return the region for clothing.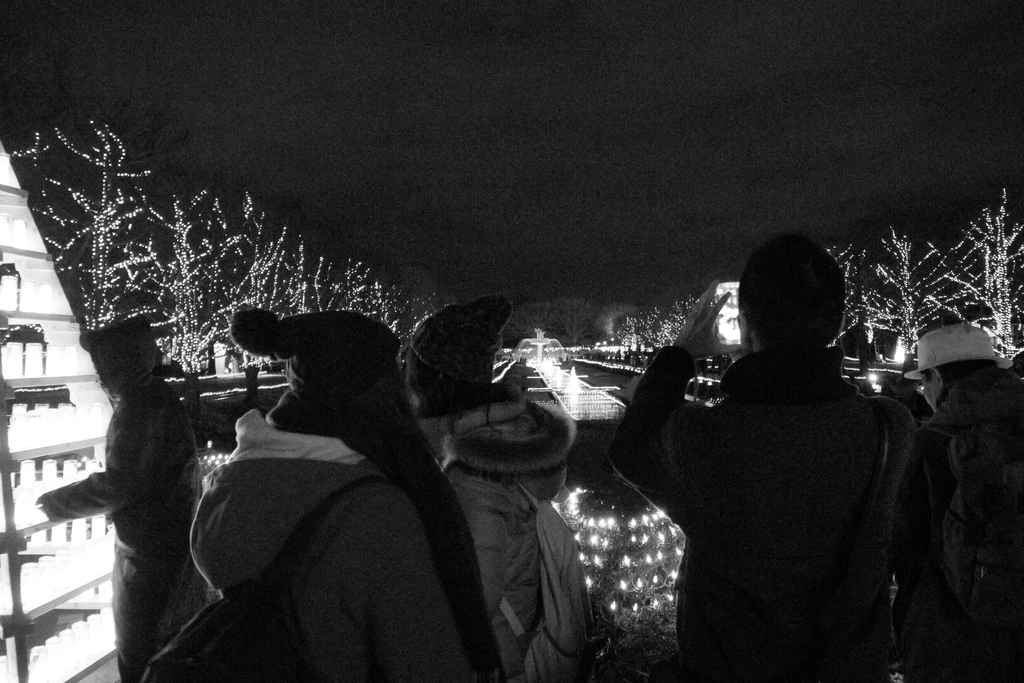
pyautogui.locateOnScreen(194, 439, 442, 682).
